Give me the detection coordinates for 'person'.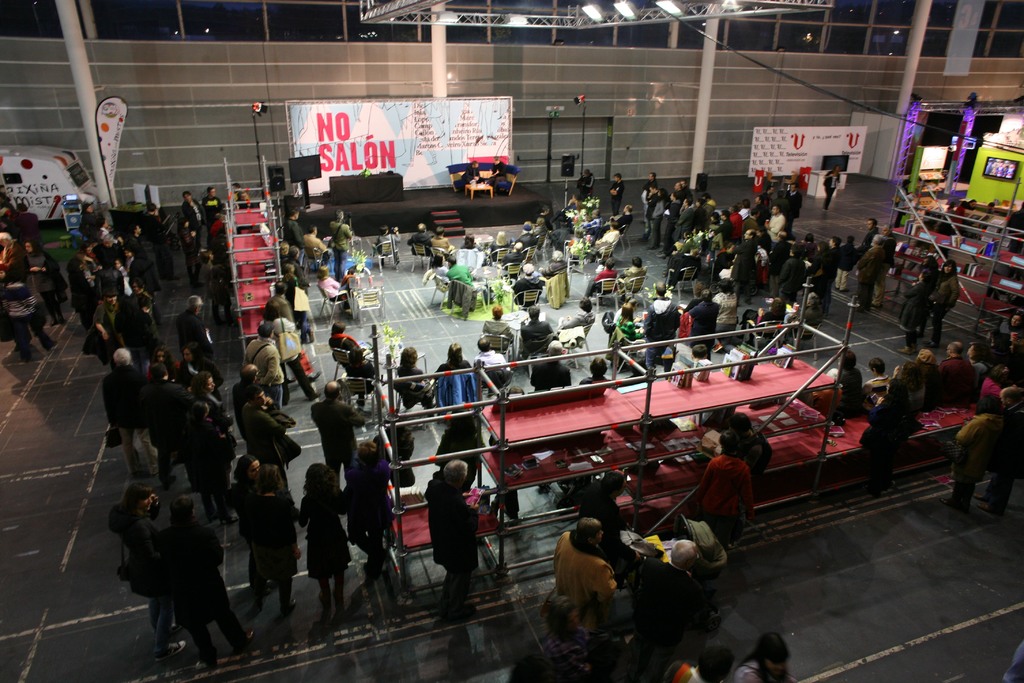
rect(634, 519, 728, 579).
